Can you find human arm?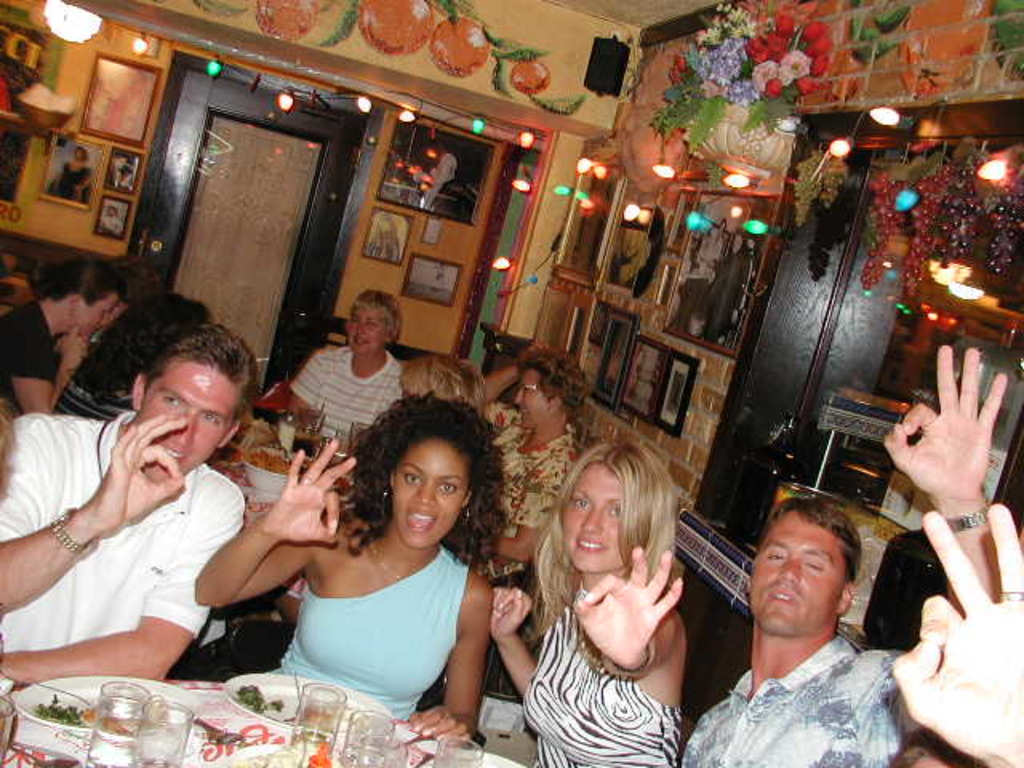
Yes, bounding box: Rect(490, 584, 538, 702).
